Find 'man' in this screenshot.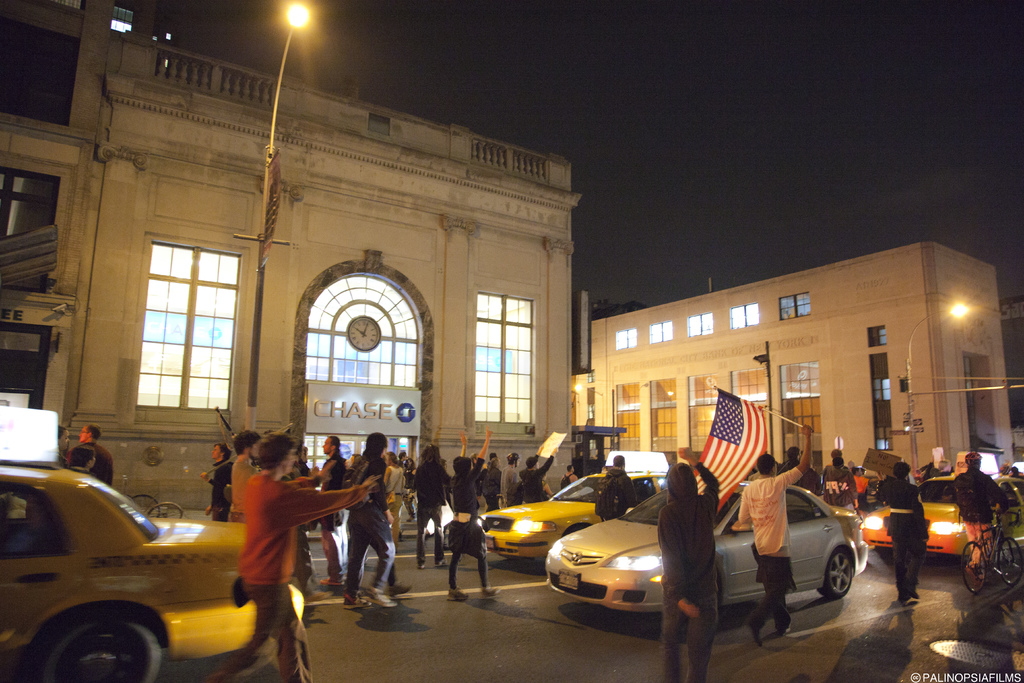
The bounding box for 'man' is {"left": 338, "top": 430, "right": 396, "bottom": 609}.
